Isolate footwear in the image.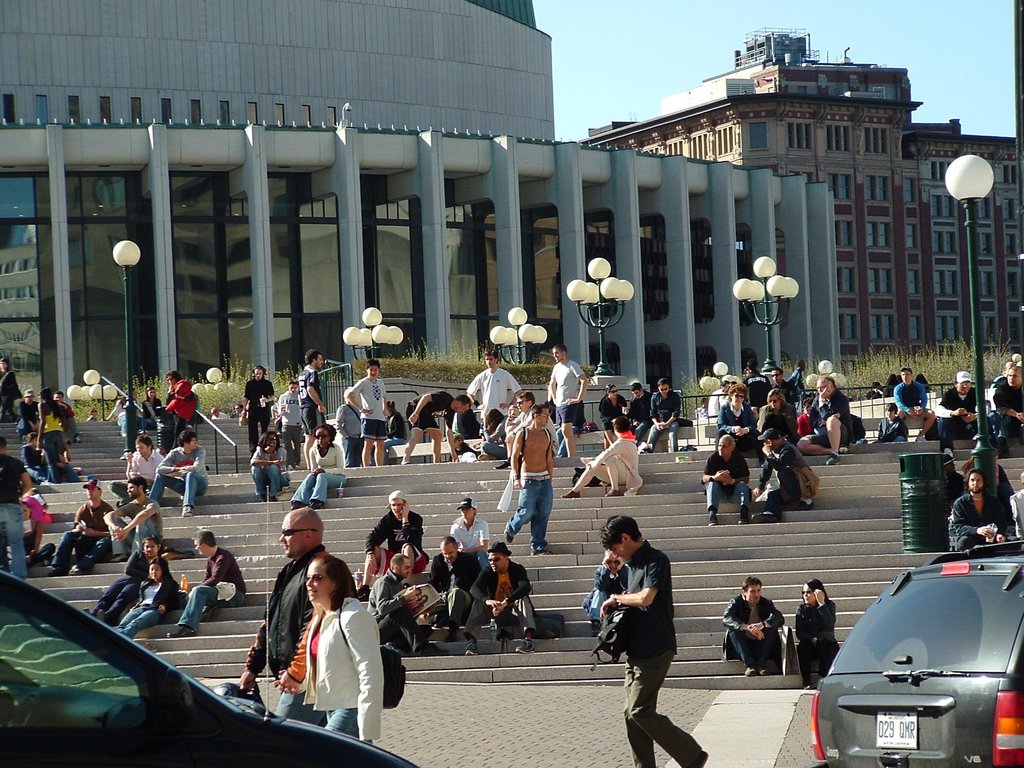
Isolated region: bbox(754, 511, 779, 524).
